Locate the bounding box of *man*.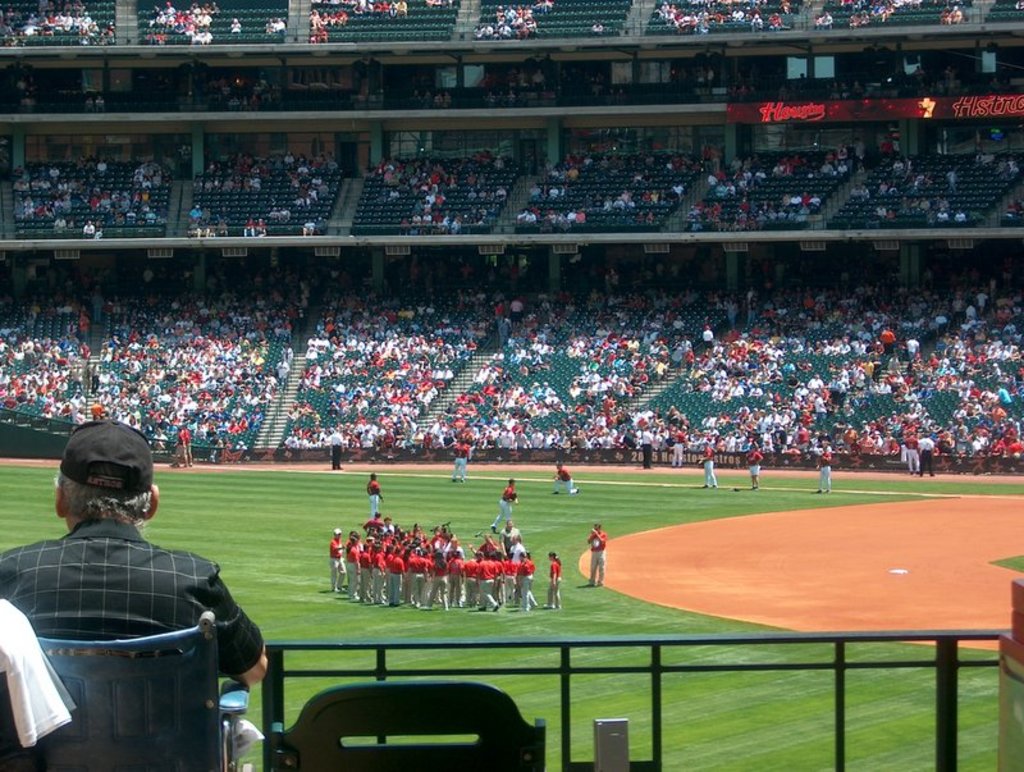
Bounding box: l=553, t=462, r=585, b=499.
